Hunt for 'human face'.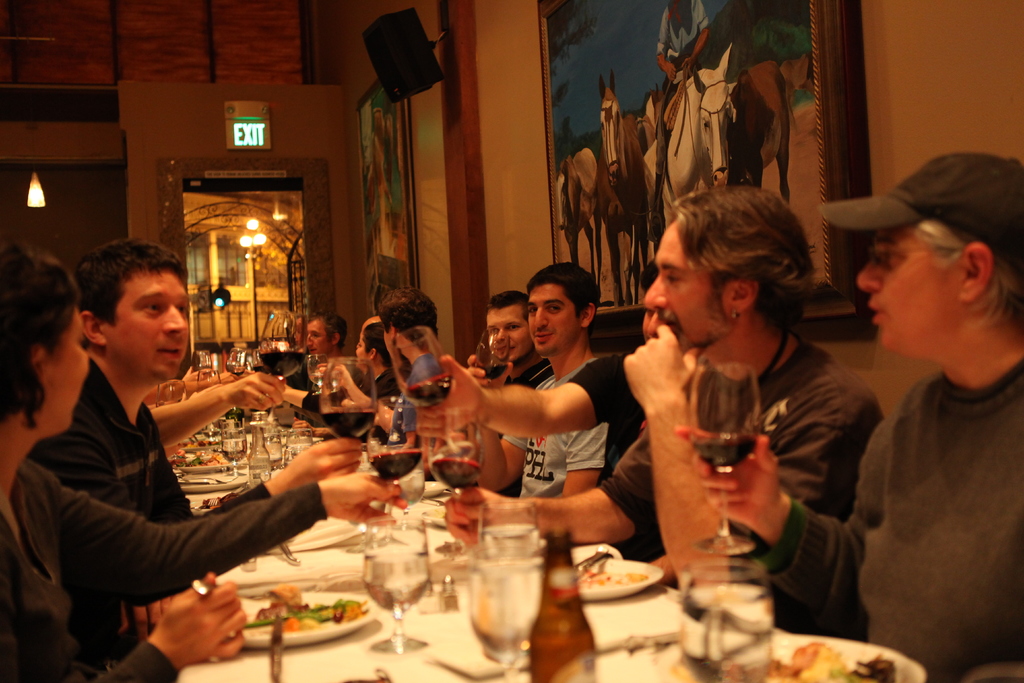
Hunted down at [44, 310, 88, 425].
